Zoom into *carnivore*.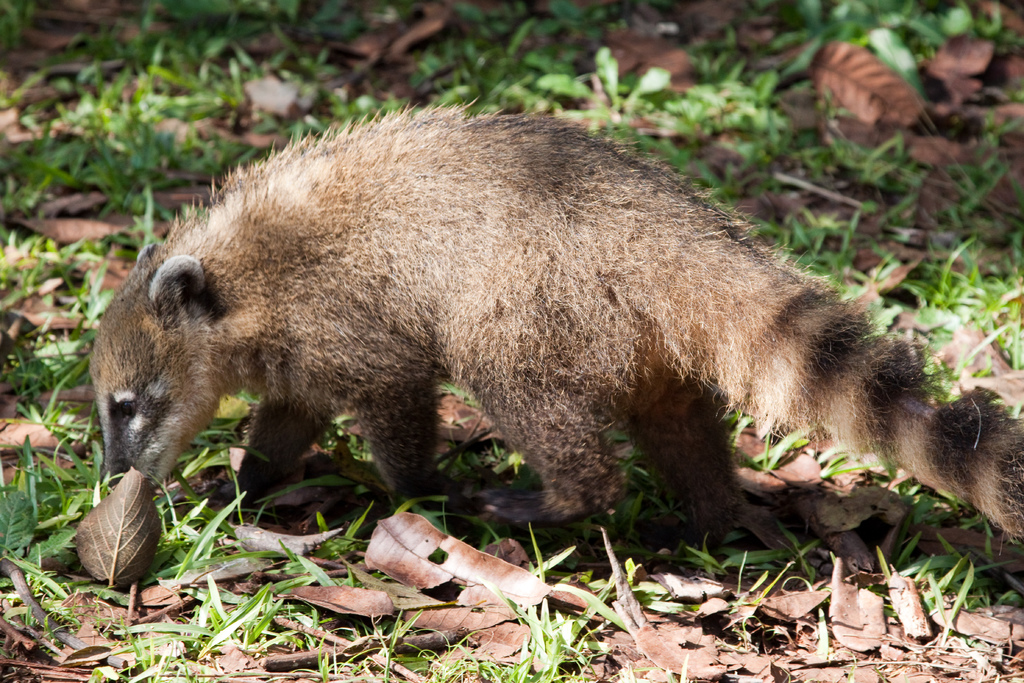
Zoom target: box=[84, 97, 1023, 557].
